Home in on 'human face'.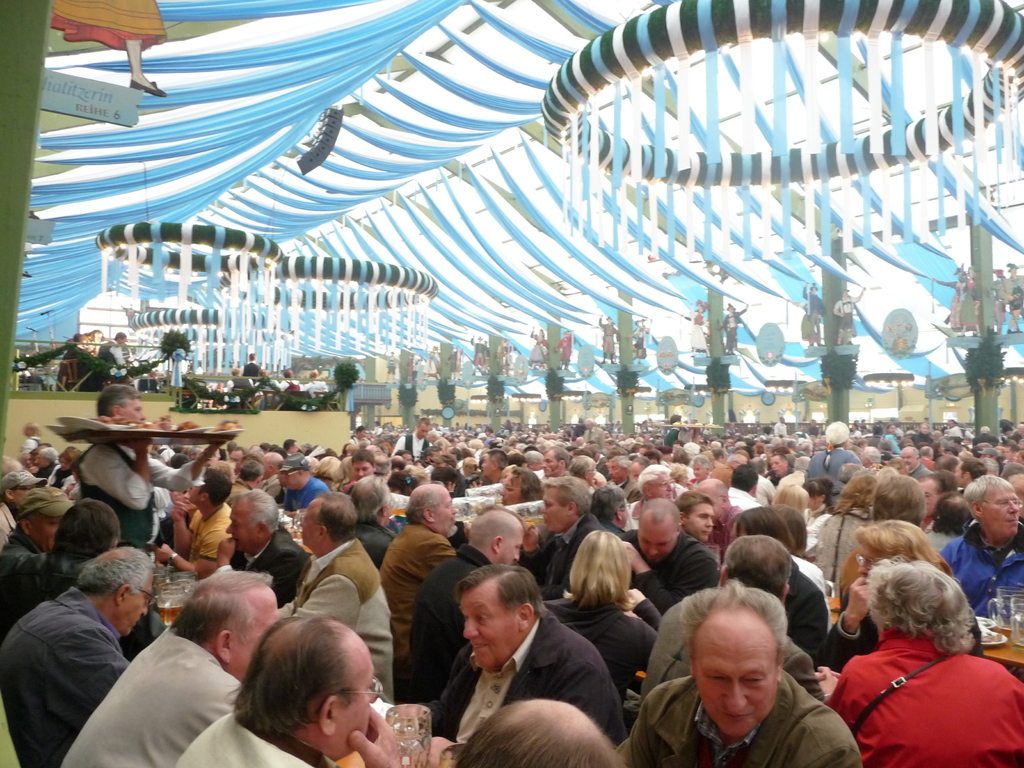
Homed in at 630,463,641,481.
